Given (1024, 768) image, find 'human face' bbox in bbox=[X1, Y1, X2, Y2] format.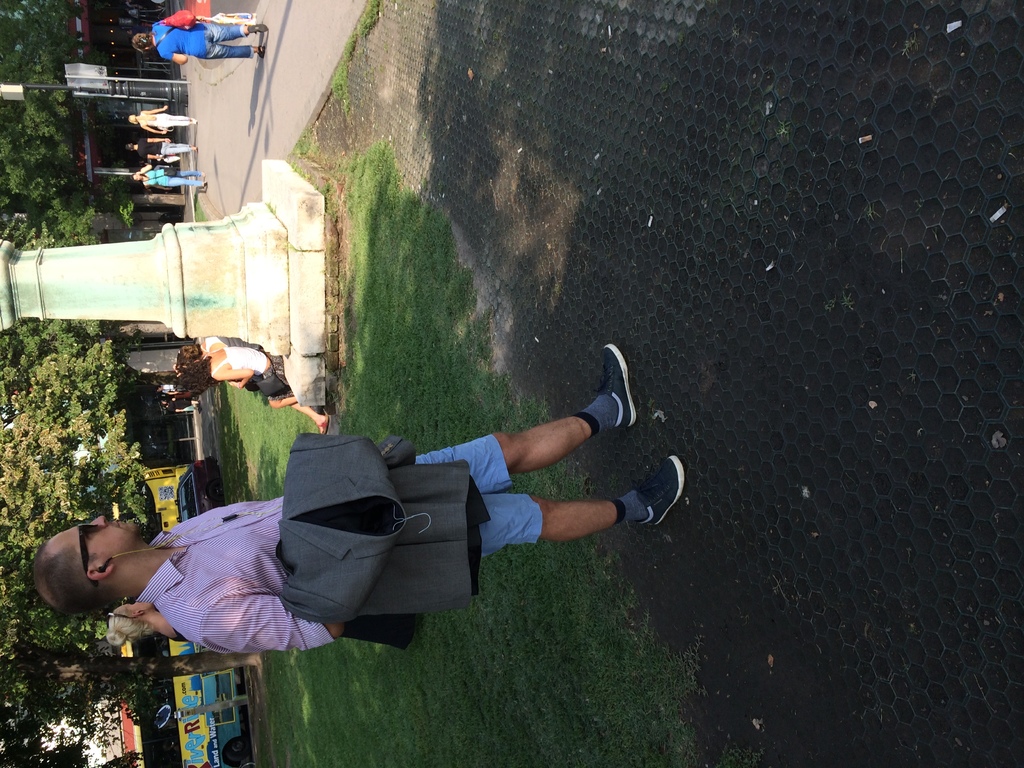
bbox=[44, 515, 140, 566].
